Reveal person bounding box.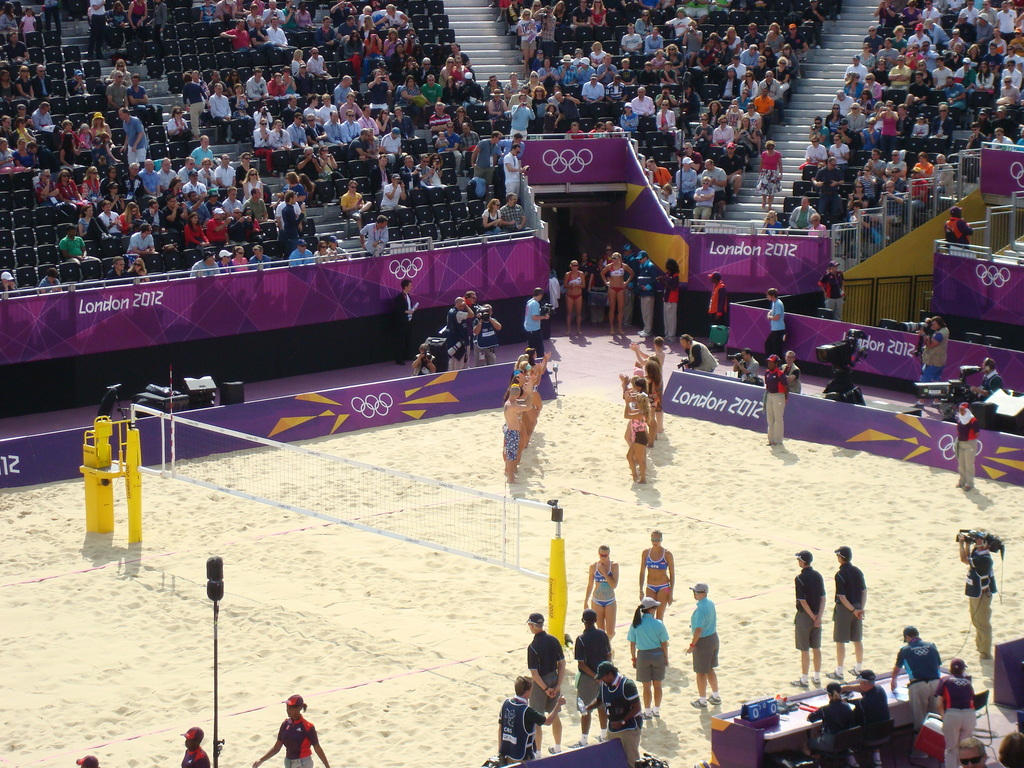
Revealed: detection(925, 653, 965, 767).
